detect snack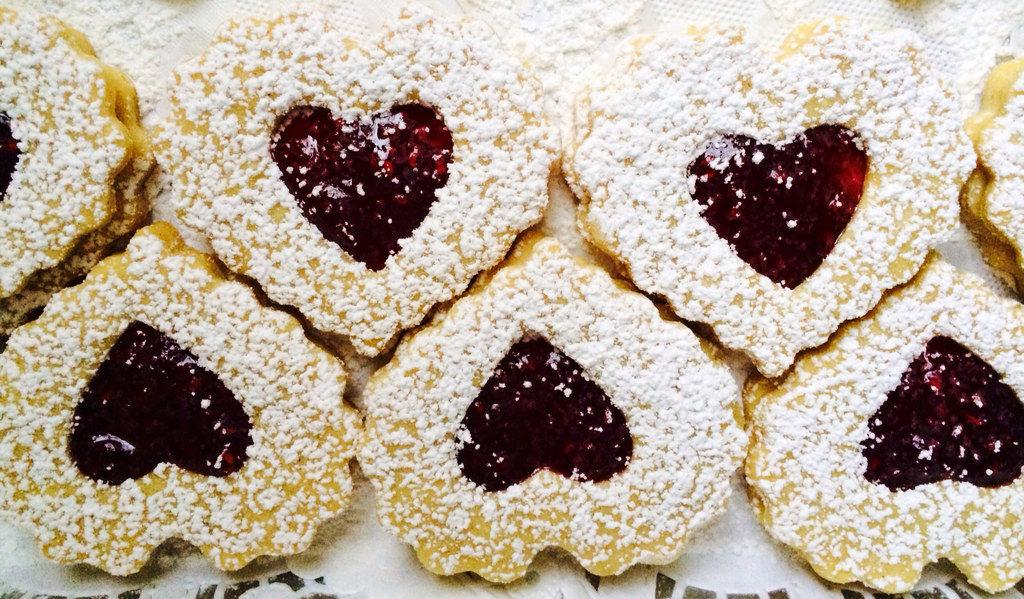
{"x1": 563, "y1": 22, "x2": 979, "y2": 377}
